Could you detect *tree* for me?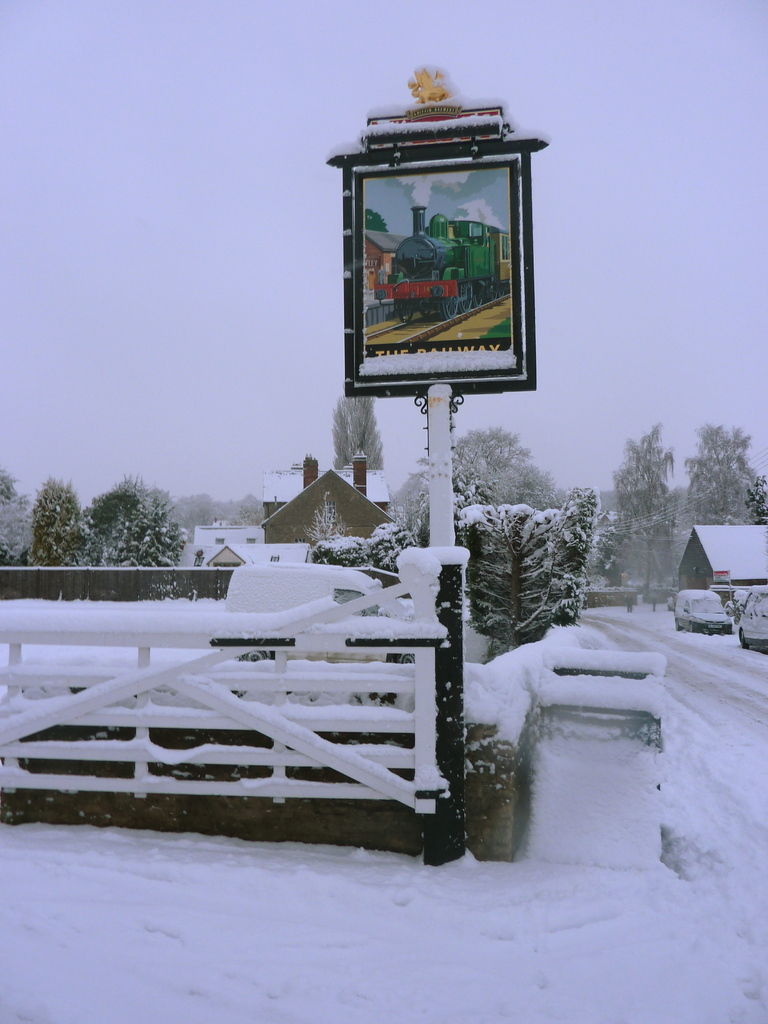
Detection result: (x1=324, y1=384, x2=387, y2=475).
